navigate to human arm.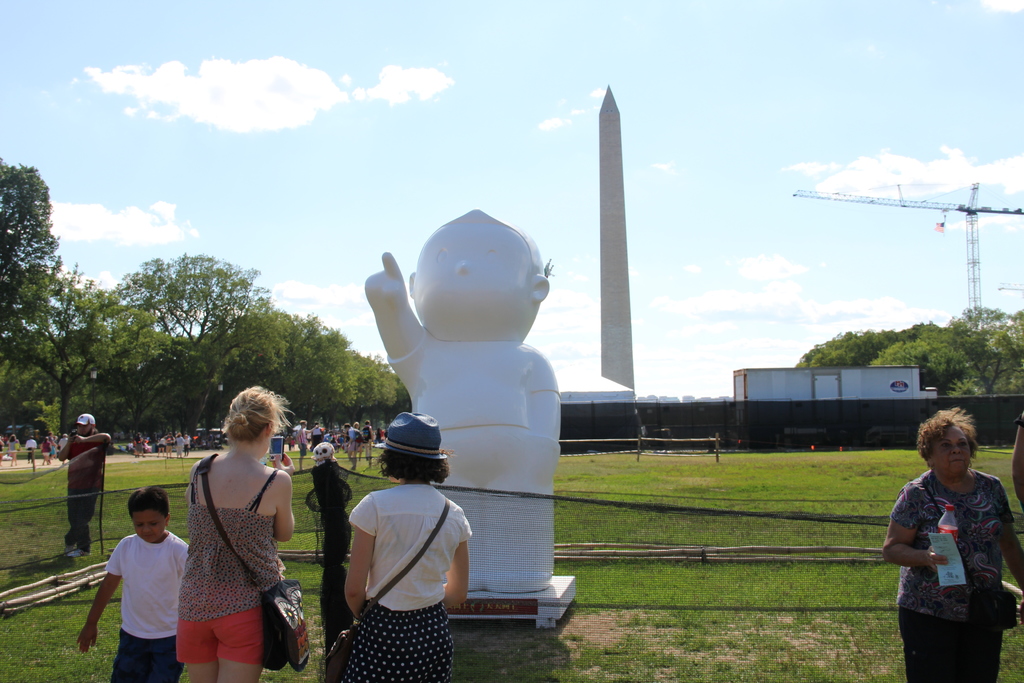
Navigation target: 362, 243, 424, 387.
